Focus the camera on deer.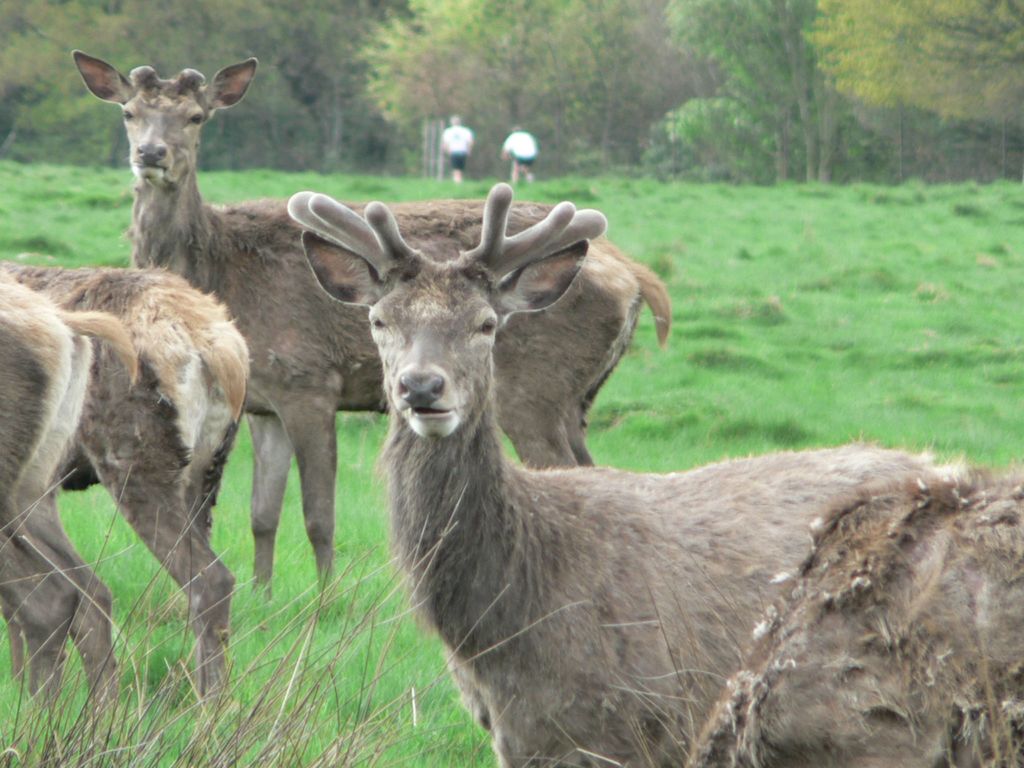
Focus region: bbox(74, 52, 672, 602).
